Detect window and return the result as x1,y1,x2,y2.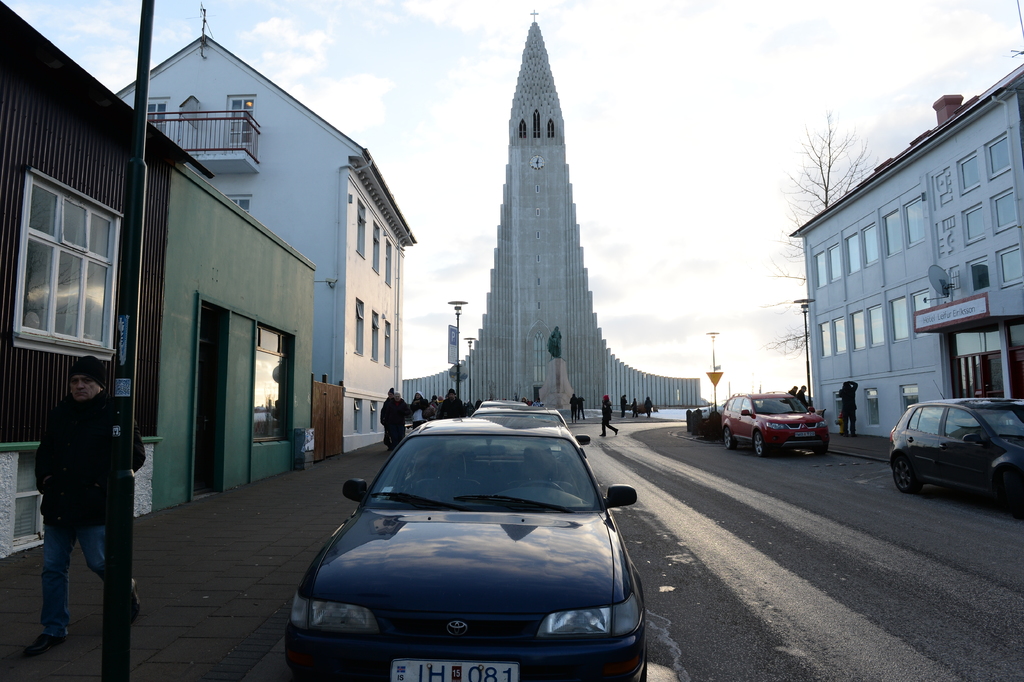
521,119,527,136.
